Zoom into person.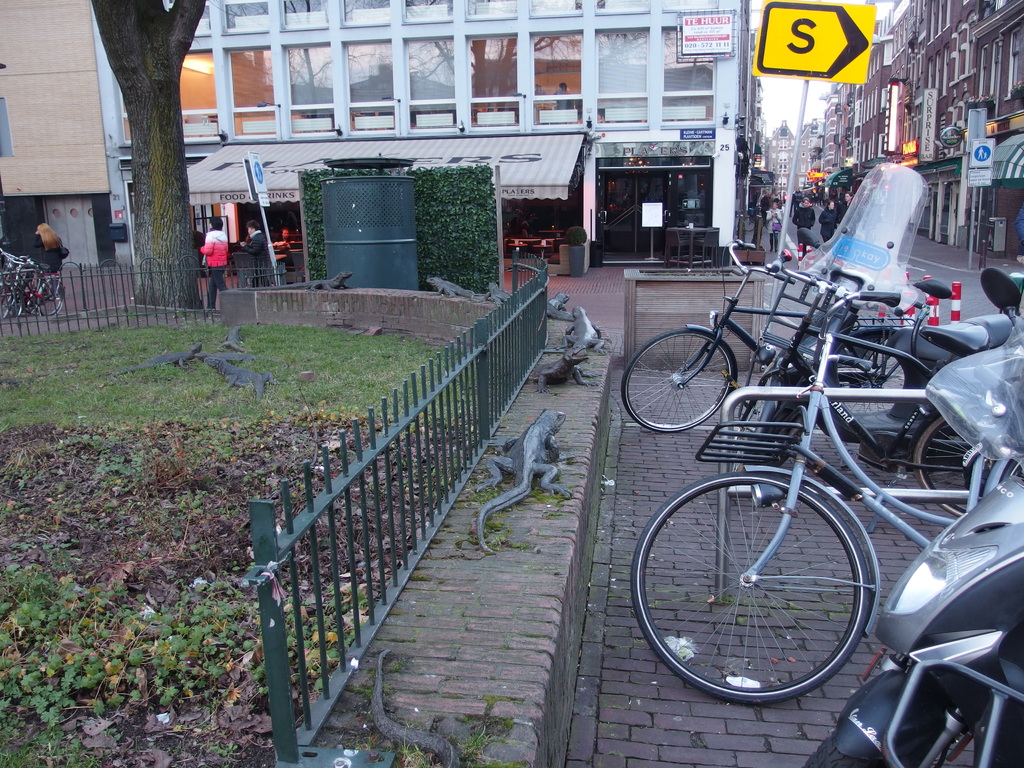
Zoom target: <region>29, 224, 64, 274</region>.
